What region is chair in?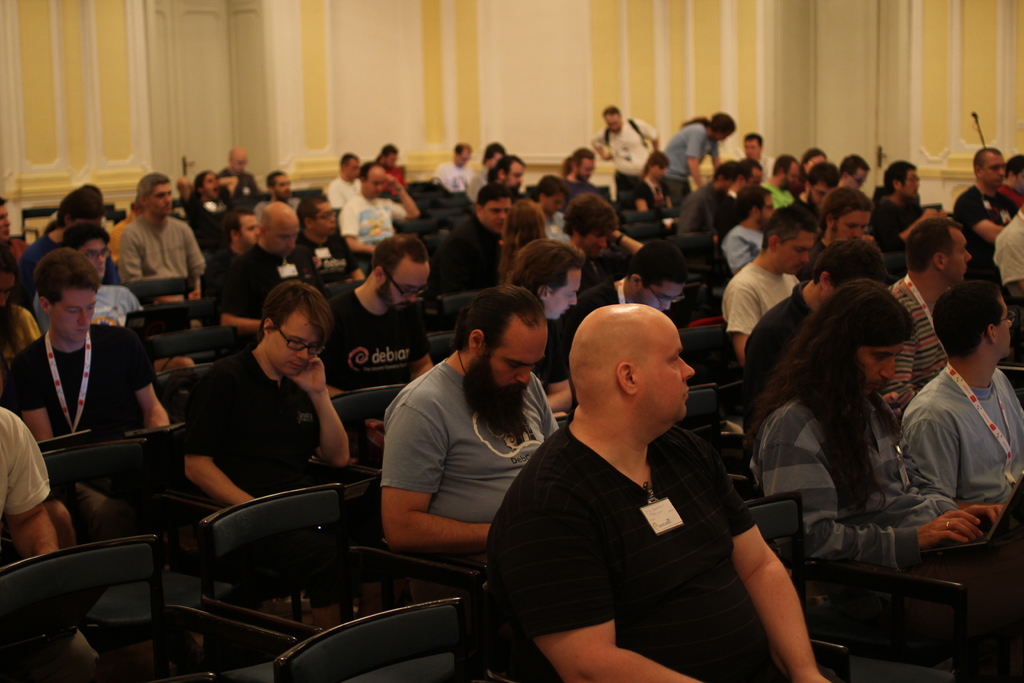
x1=143 y1=322 x2=248 y2=379.
